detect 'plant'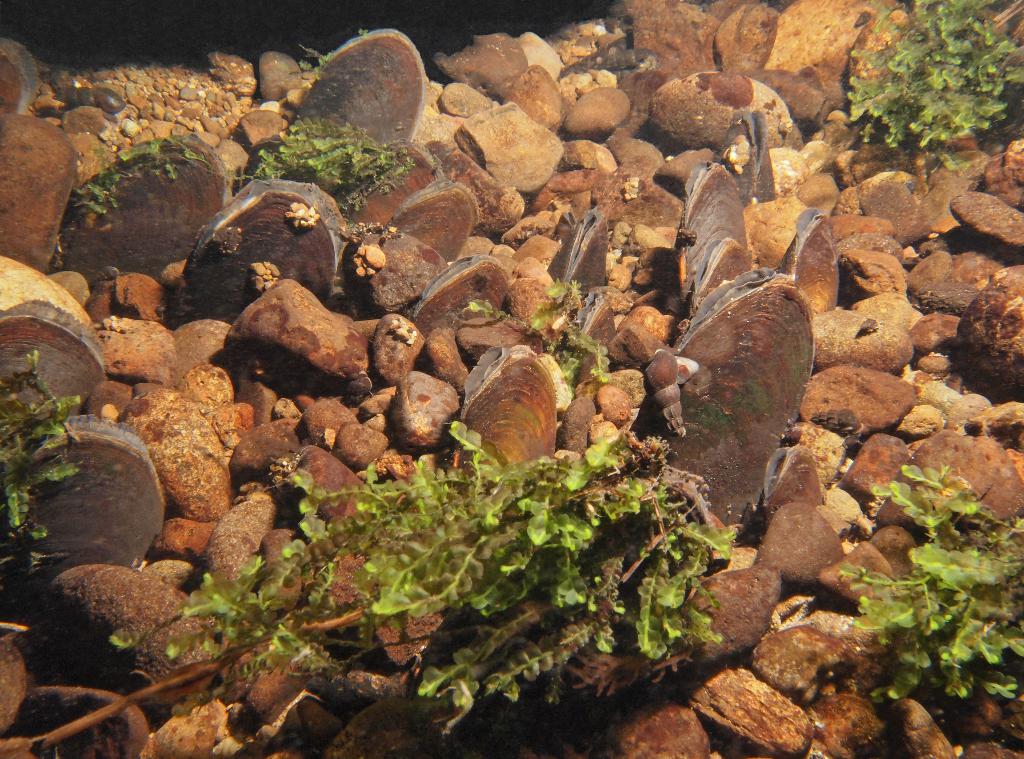
x1=830, y1=459, x2=1023, y2=714
